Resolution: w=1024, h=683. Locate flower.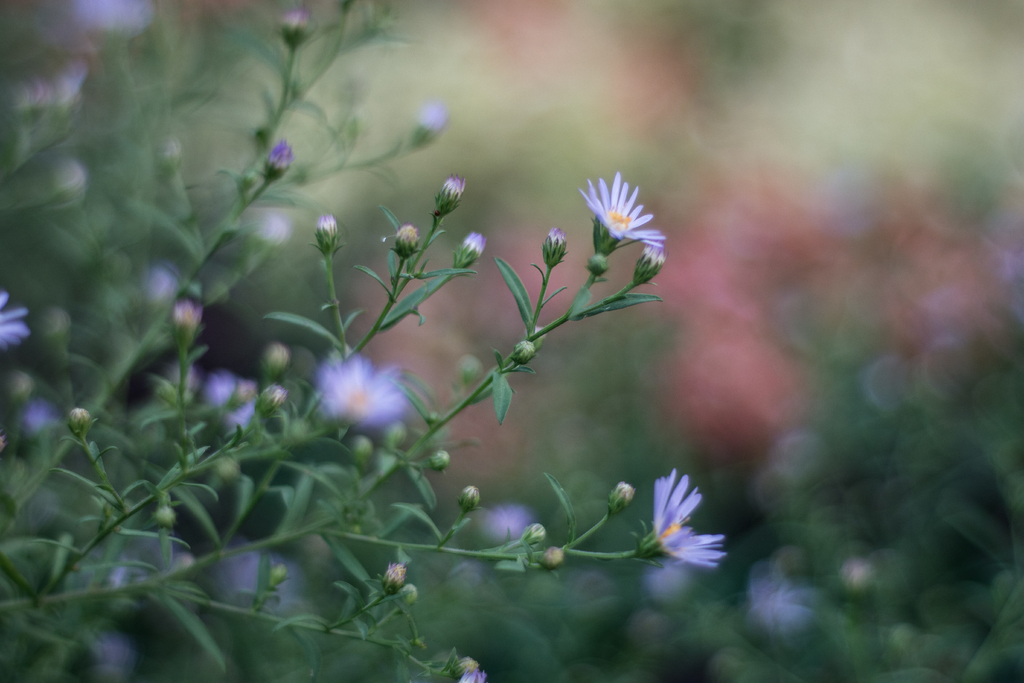
(407,114,447,147).
